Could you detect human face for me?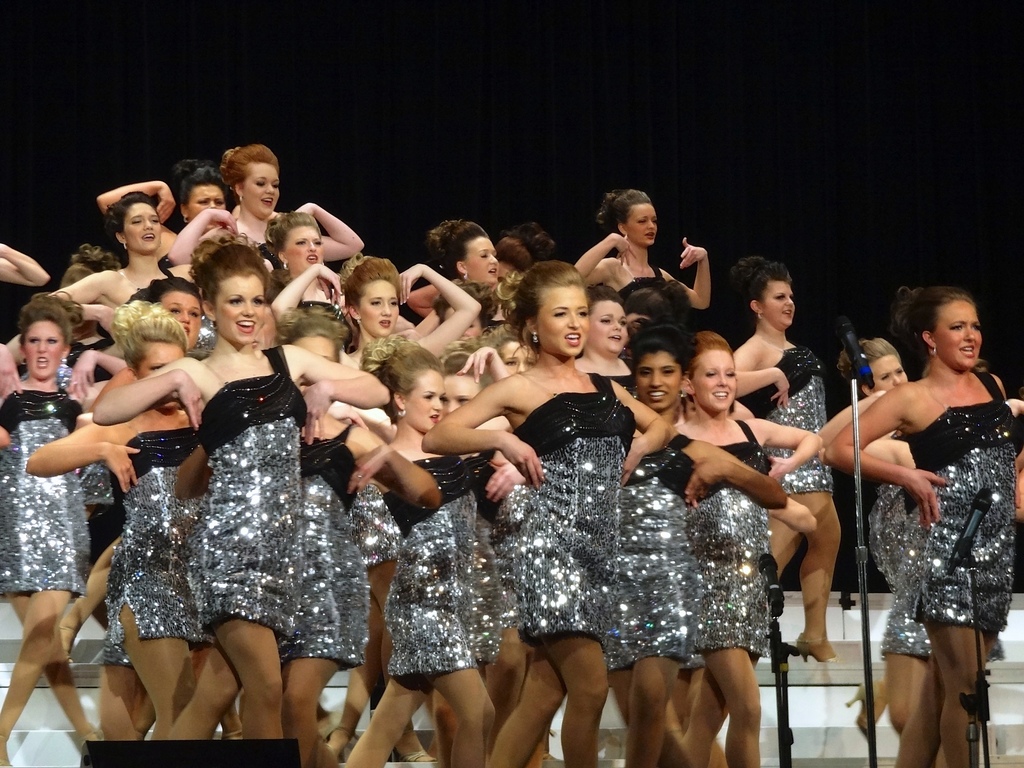
Detection result: region(216, 275, 264, 344).
